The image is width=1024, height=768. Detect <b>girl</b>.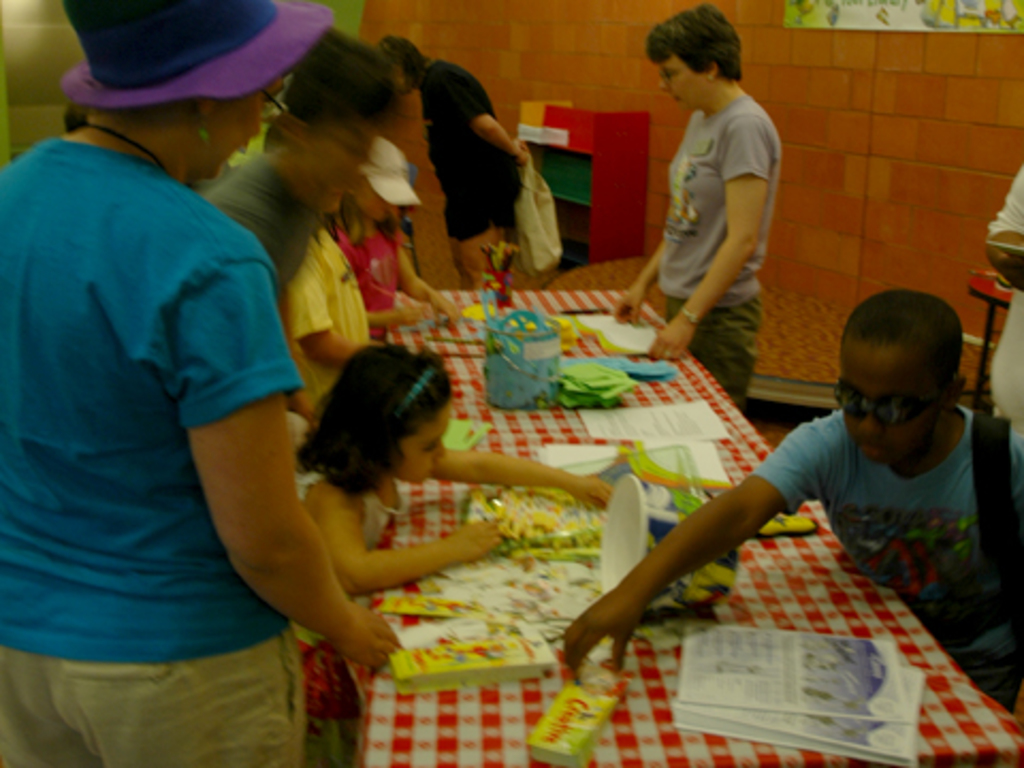
Detection: x1=292, y1=343, x2=610, y2=742.
